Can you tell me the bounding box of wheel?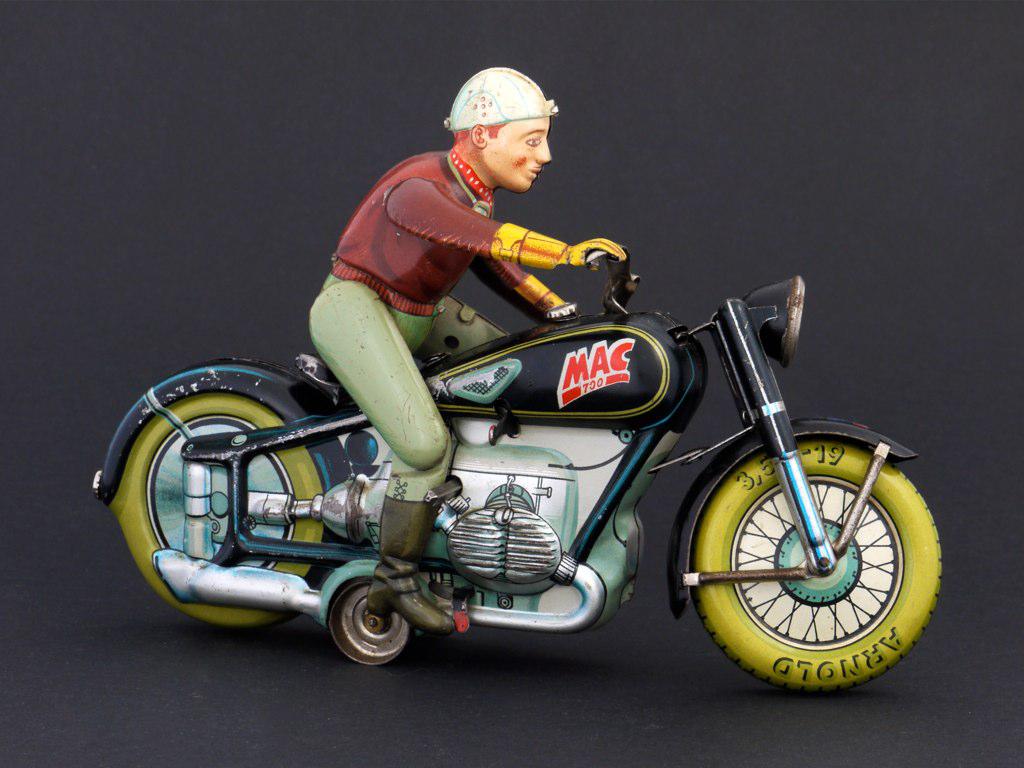
<box>692,435,940,688</box>.
